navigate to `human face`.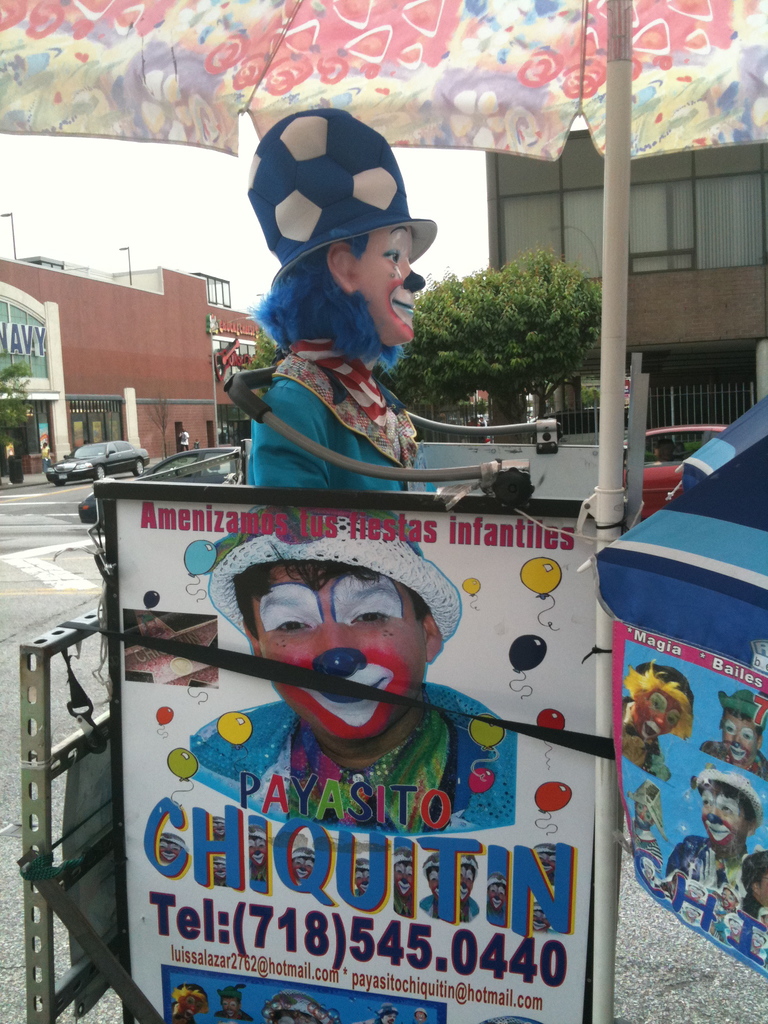
Navigation target: bbox(692, 790, 749, 848).
